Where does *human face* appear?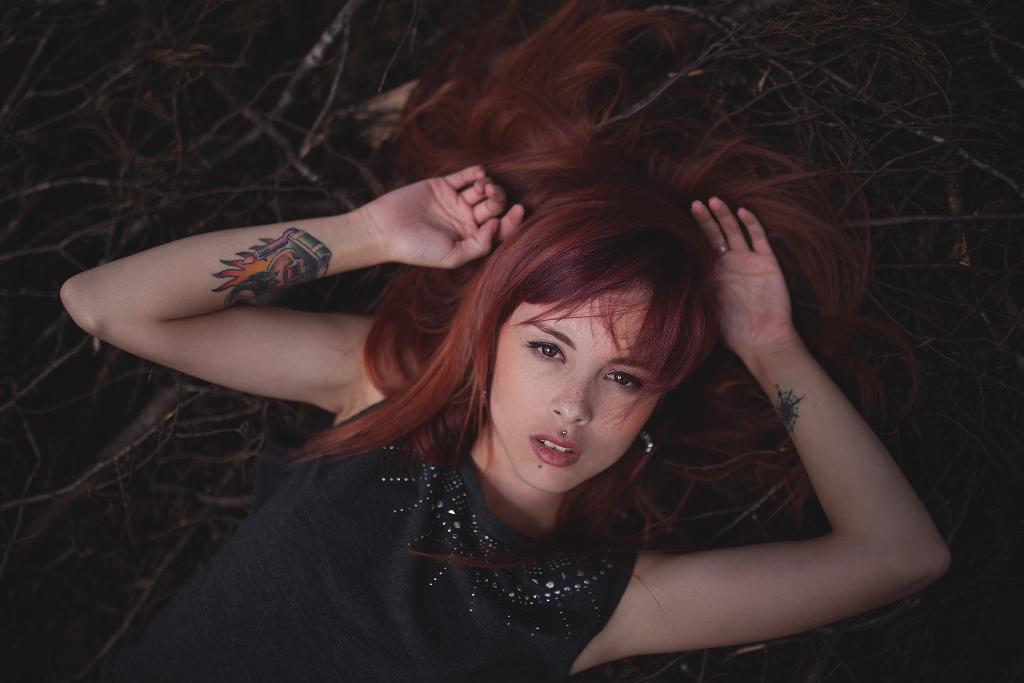
Appears at (482,279,677,498).
